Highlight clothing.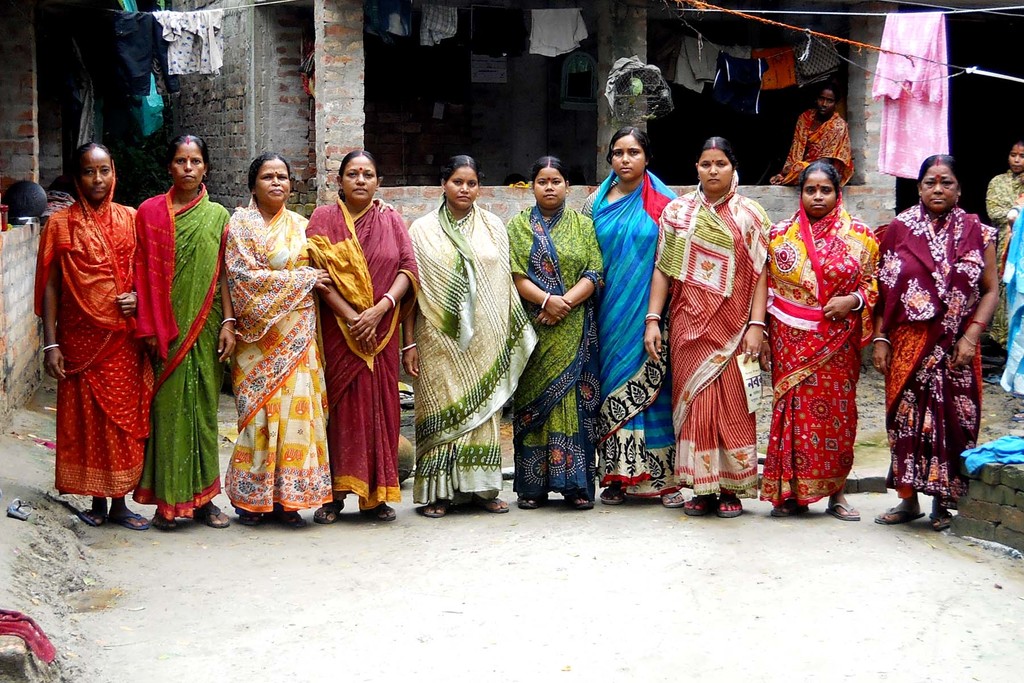
Highlighted region: l=403, t=205, r=537, b=502.
